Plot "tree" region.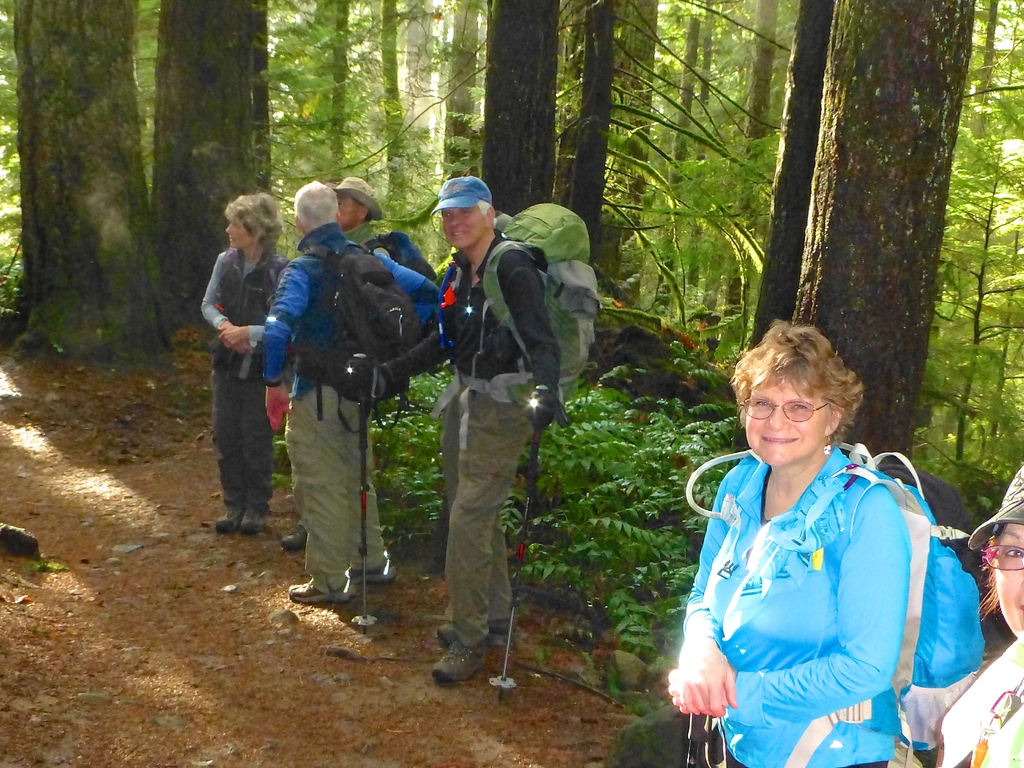
Plotted at [1,0,175,368].
